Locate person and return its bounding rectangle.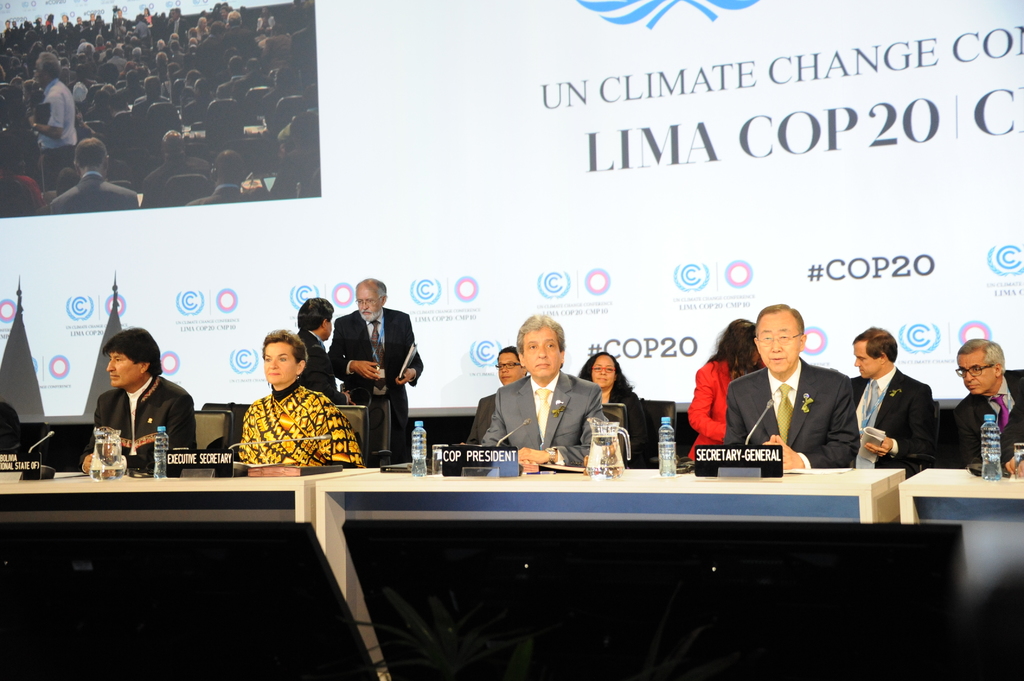
bbox=(26, 52, 83, 184).
